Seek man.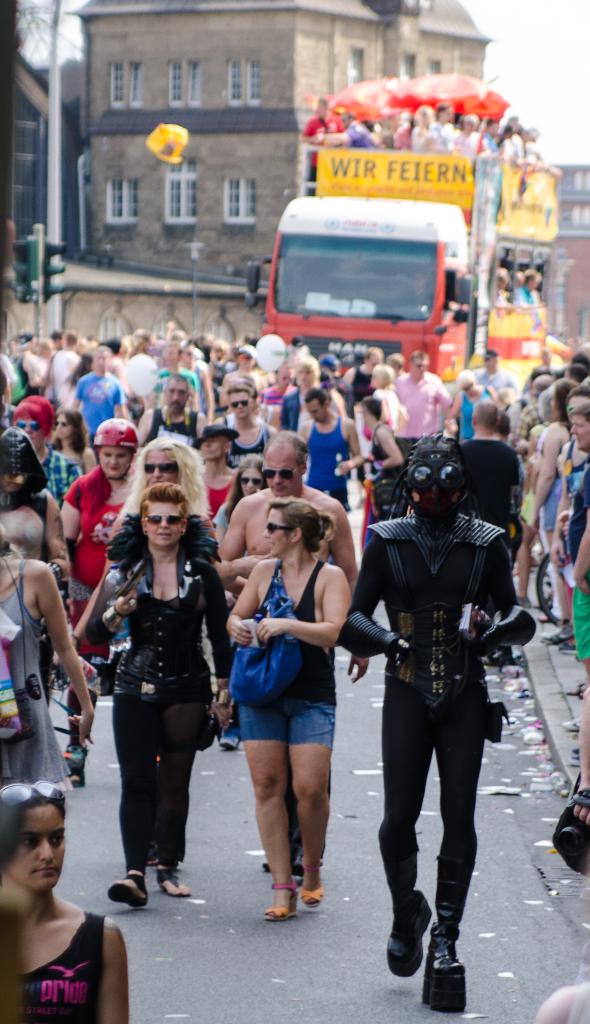
bbox(131, 369, 207, 460).
